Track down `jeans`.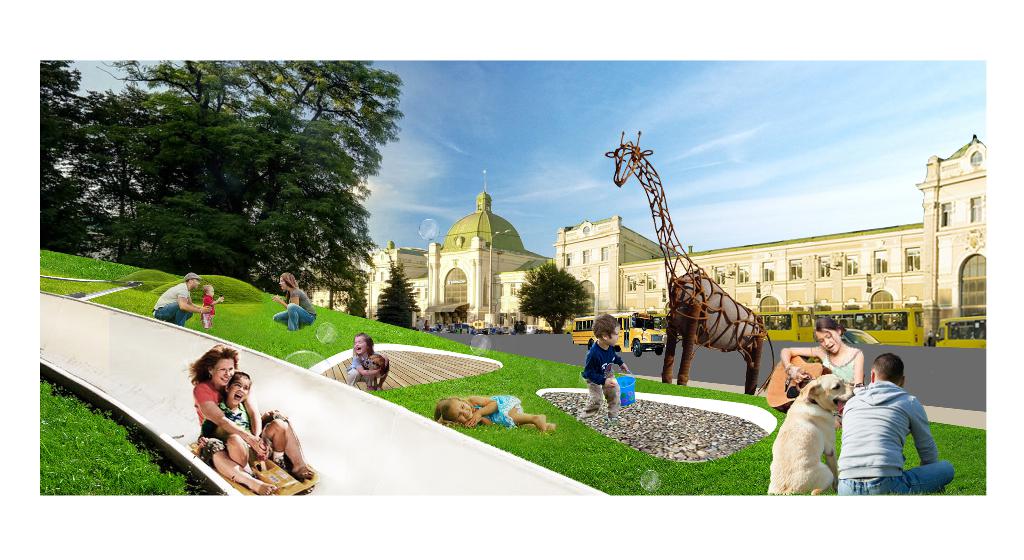
Tracked to l=273, t=301, r=314, b=328.
